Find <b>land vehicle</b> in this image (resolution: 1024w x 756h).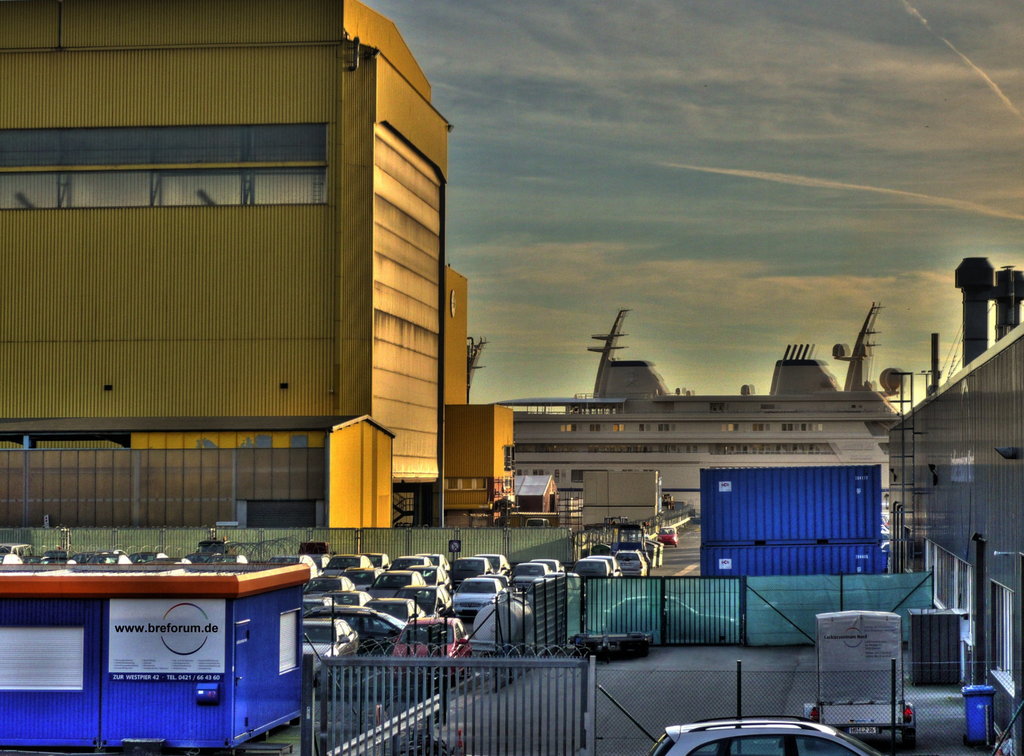
BBox(525, 516, 551, 528).
